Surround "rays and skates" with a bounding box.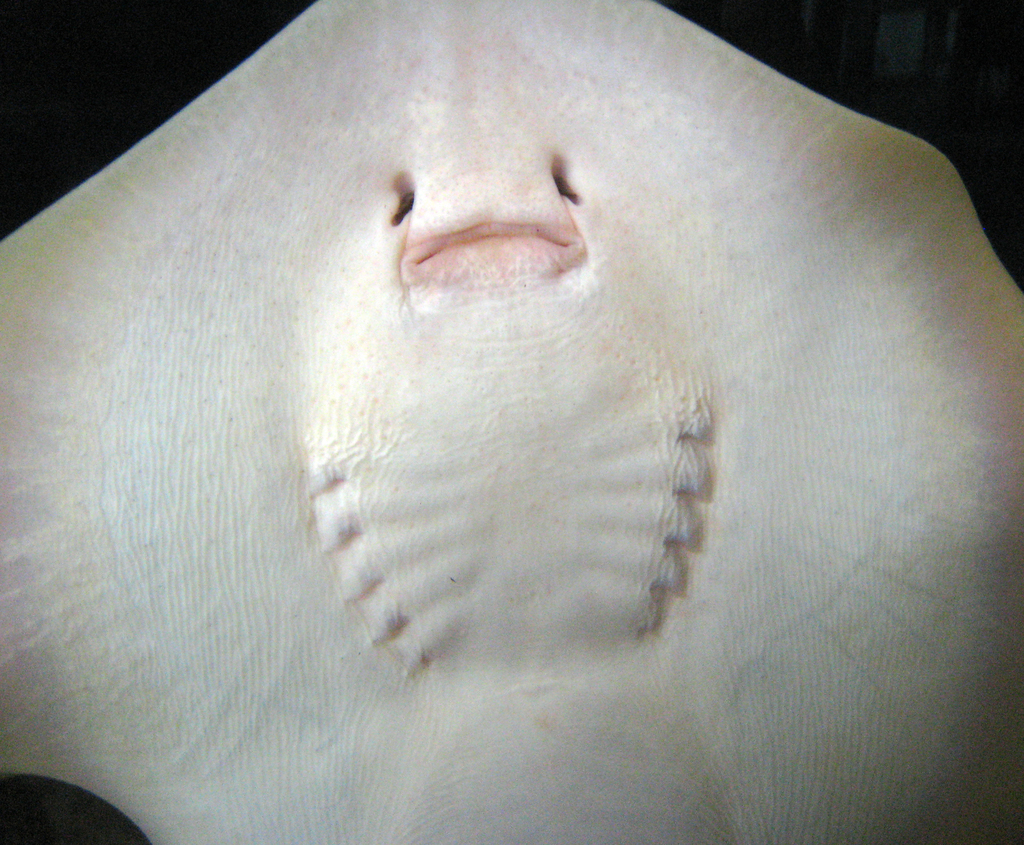
(left=0, top=1, right=1020, bottom=844).
